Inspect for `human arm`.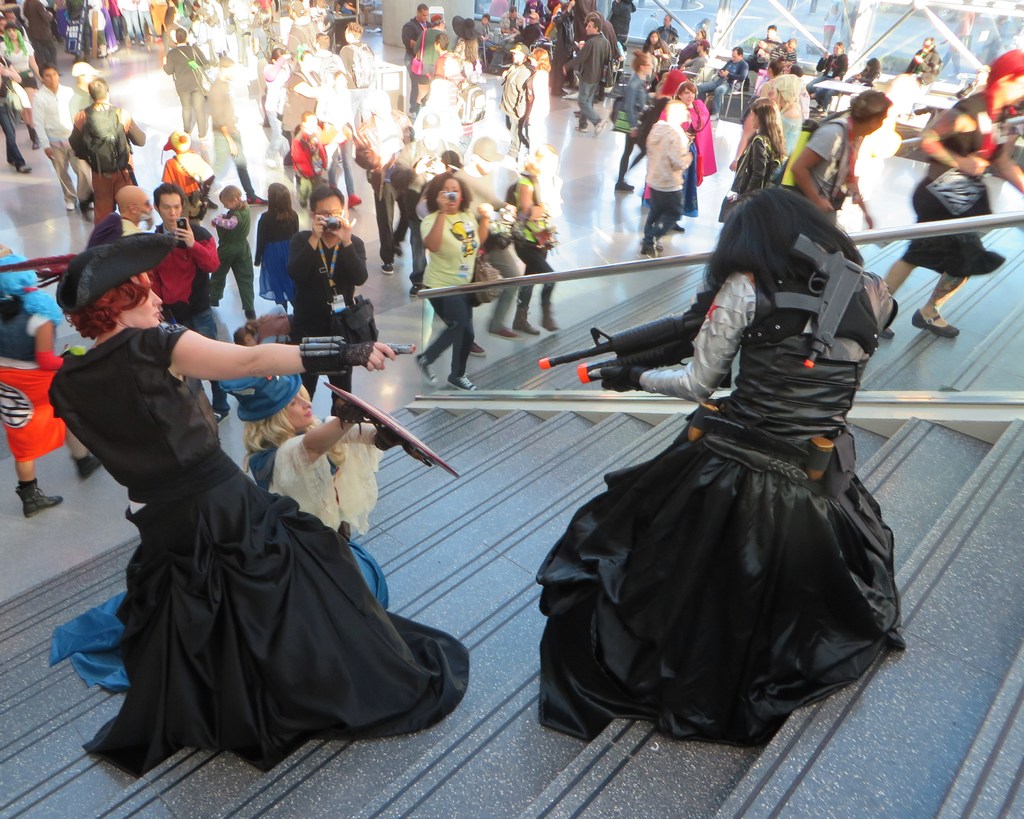
Inspection: pyautogui.locateOnScreen(990, 127, 1023, 195).
